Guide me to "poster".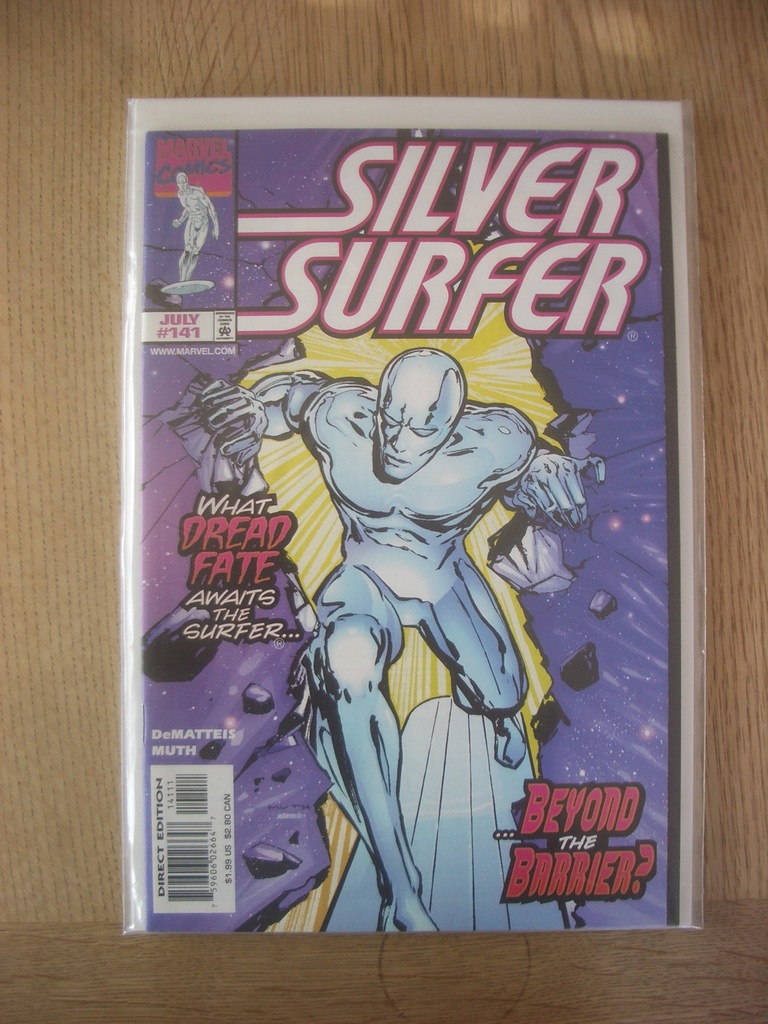
Guidance: <box>125,101,704,932</box>.
